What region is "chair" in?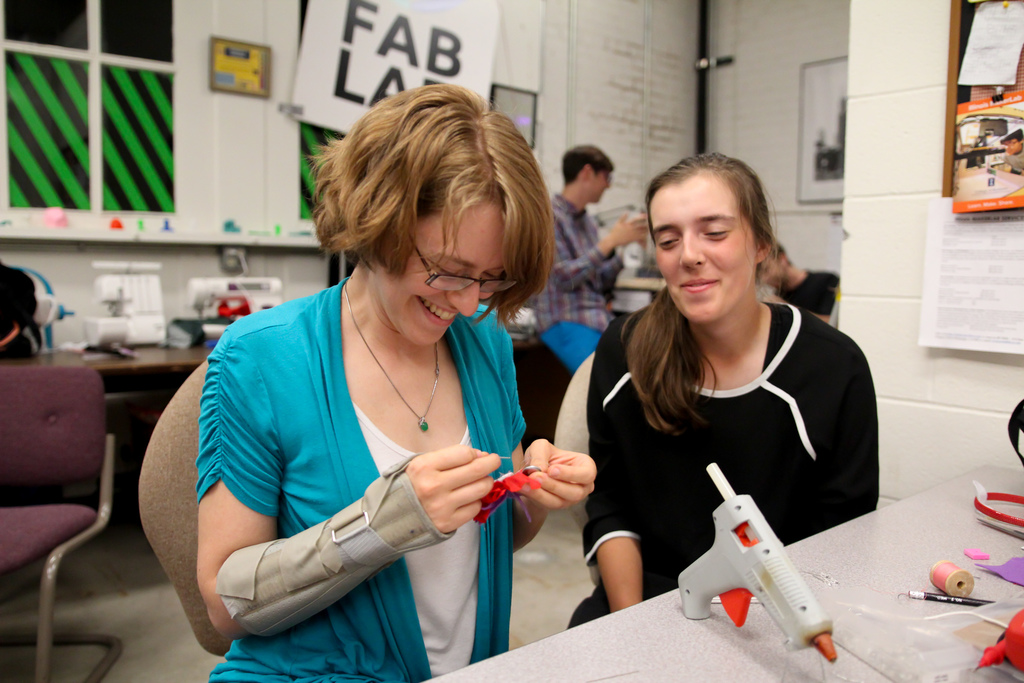
{"left": 551, "top": 354, "right": 602, "bottom": 588}.
